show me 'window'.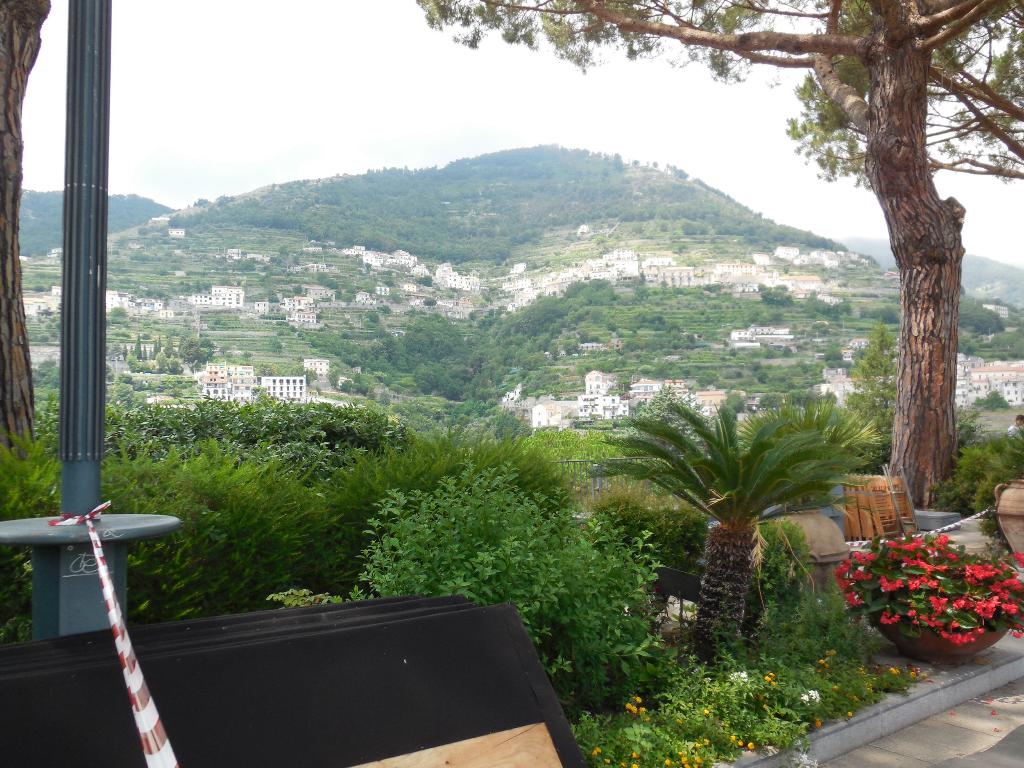
'window' is here: Rect(200, 295, 201, 296).
